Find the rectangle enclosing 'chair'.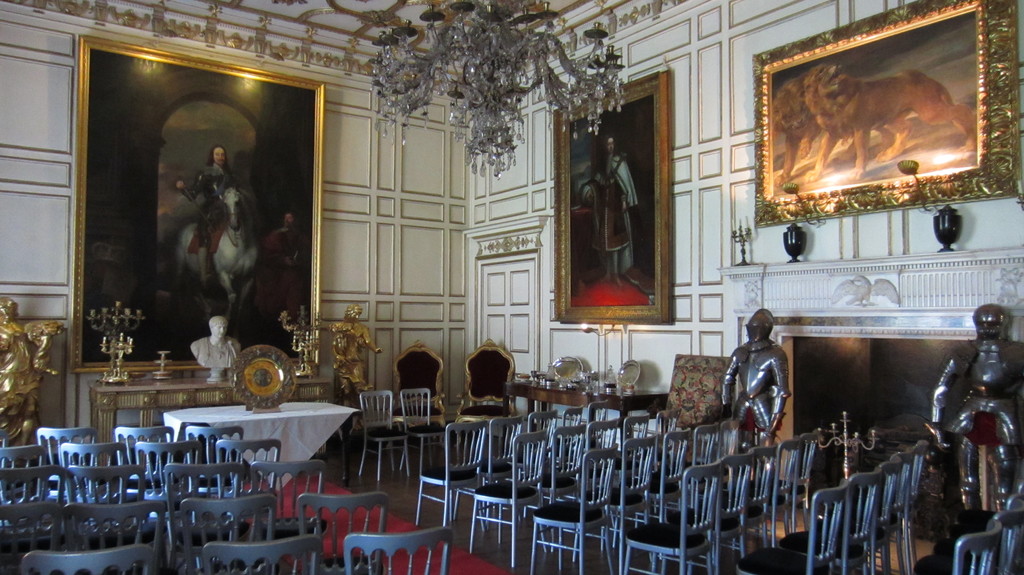
<box>397,388,447,477</box>.
